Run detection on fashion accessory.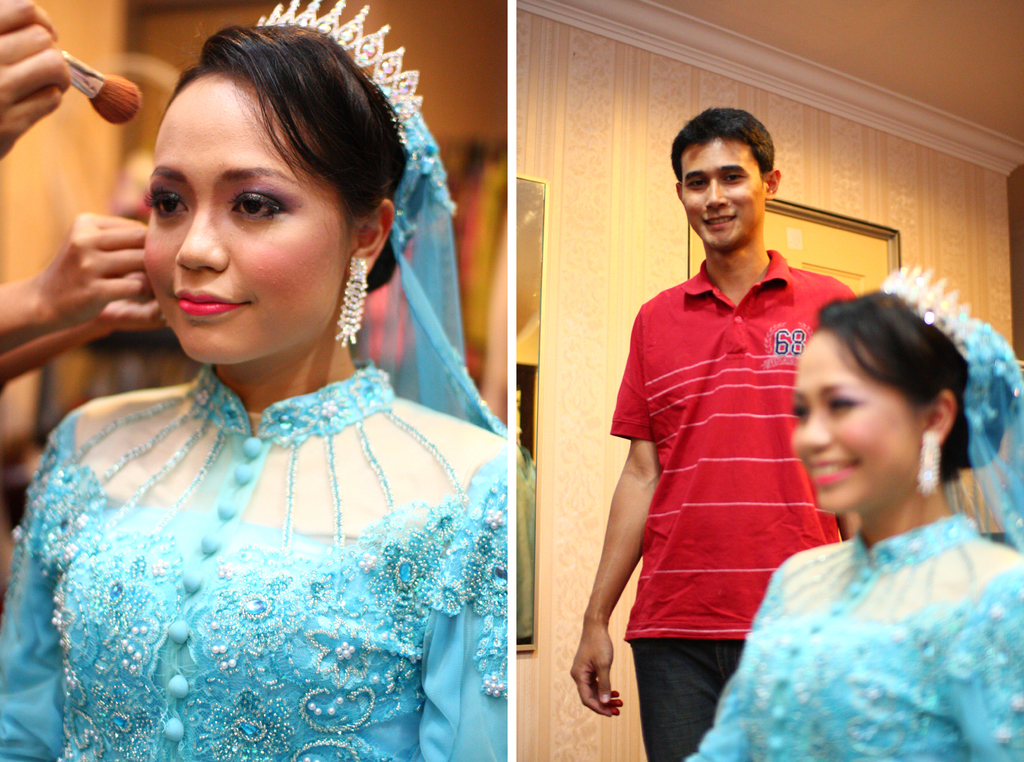
Result: x1=336 y1=256 x2=368 y2=348.
